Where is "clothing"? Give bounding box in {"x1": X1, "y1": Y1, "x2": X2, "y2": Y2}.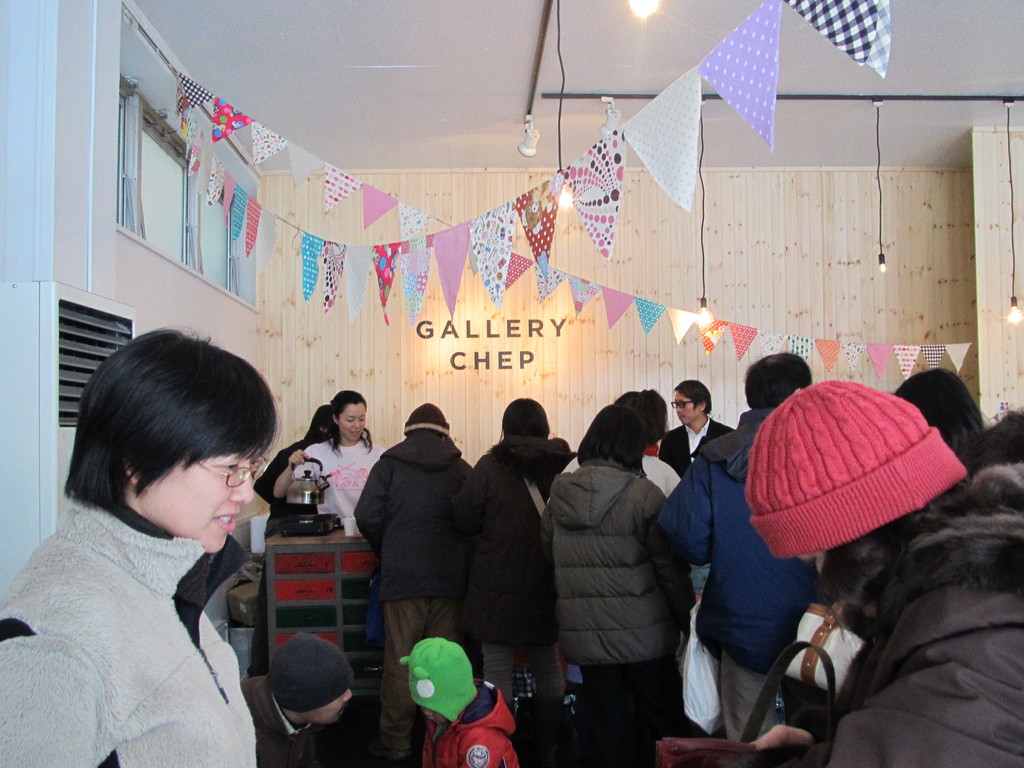
{"x1": 566, "y1": 447, "x2": 700, "y2": 565}.
